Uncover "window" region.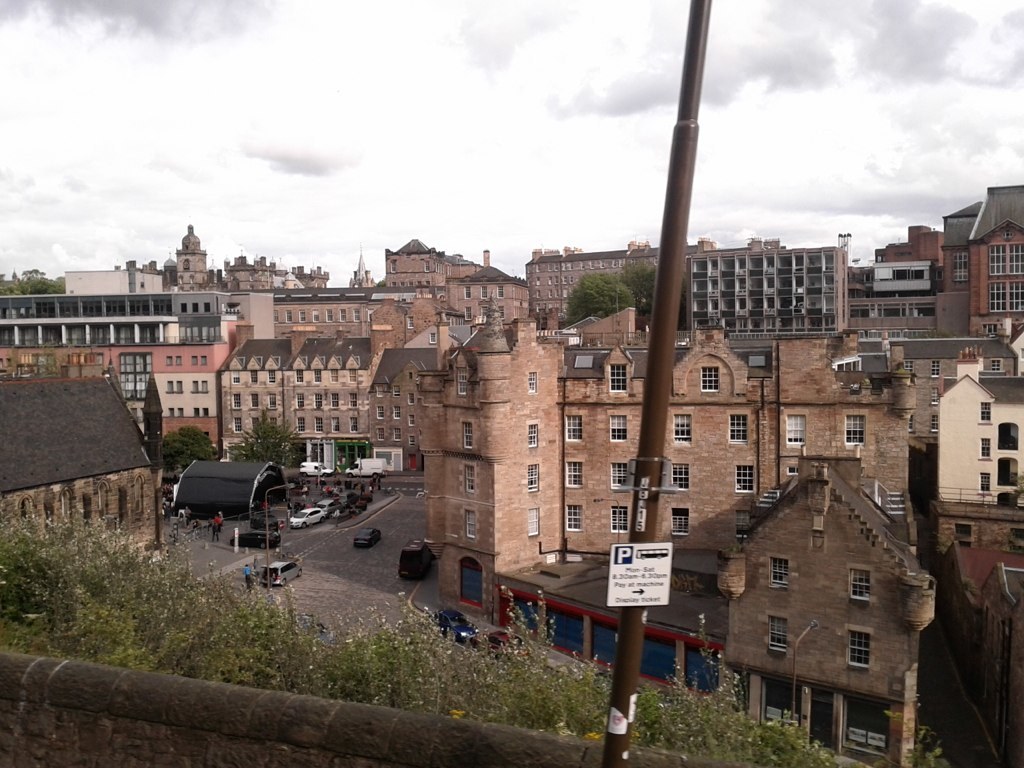
Uncovered: <region>836, 363, 858, 368</region>.
